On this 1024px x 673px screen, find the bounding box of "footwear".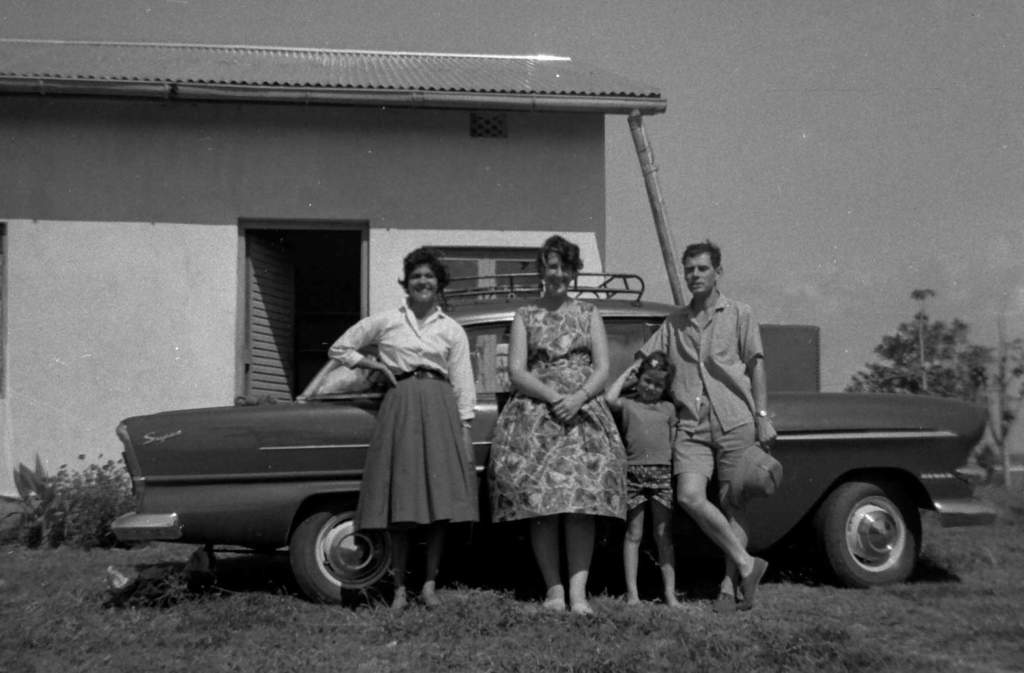
Bounding box: 390,591,412,610.
